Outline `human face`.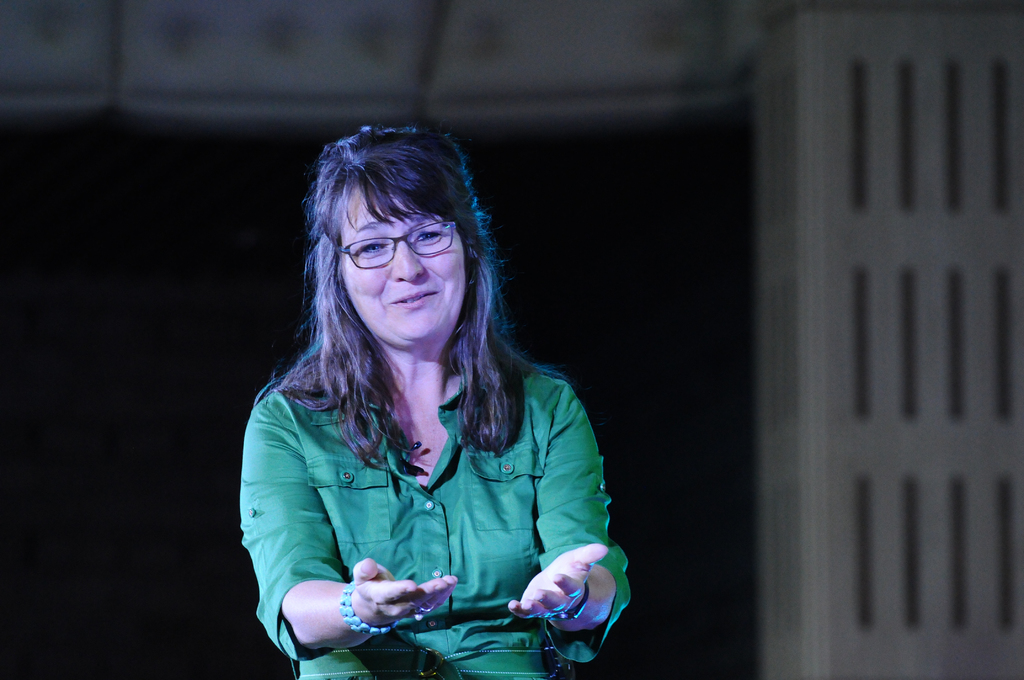
Outline: 345, 164, 464, 340.
